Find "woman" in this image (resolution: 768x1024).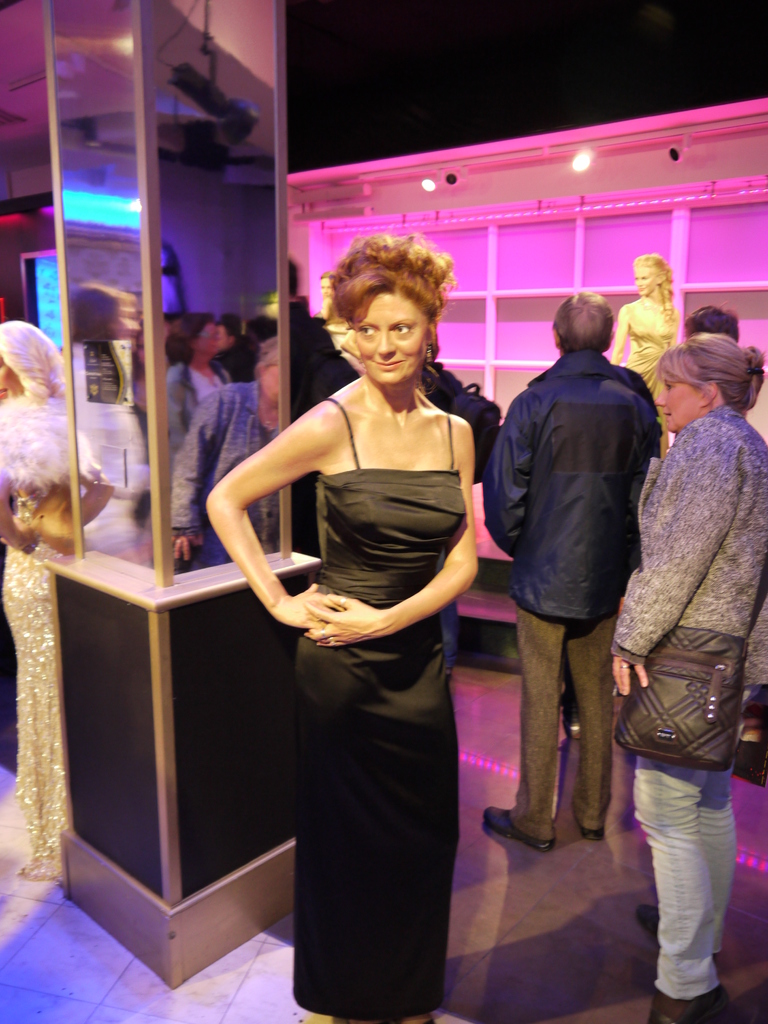
bbox=(611, 333, 767, 1017).
